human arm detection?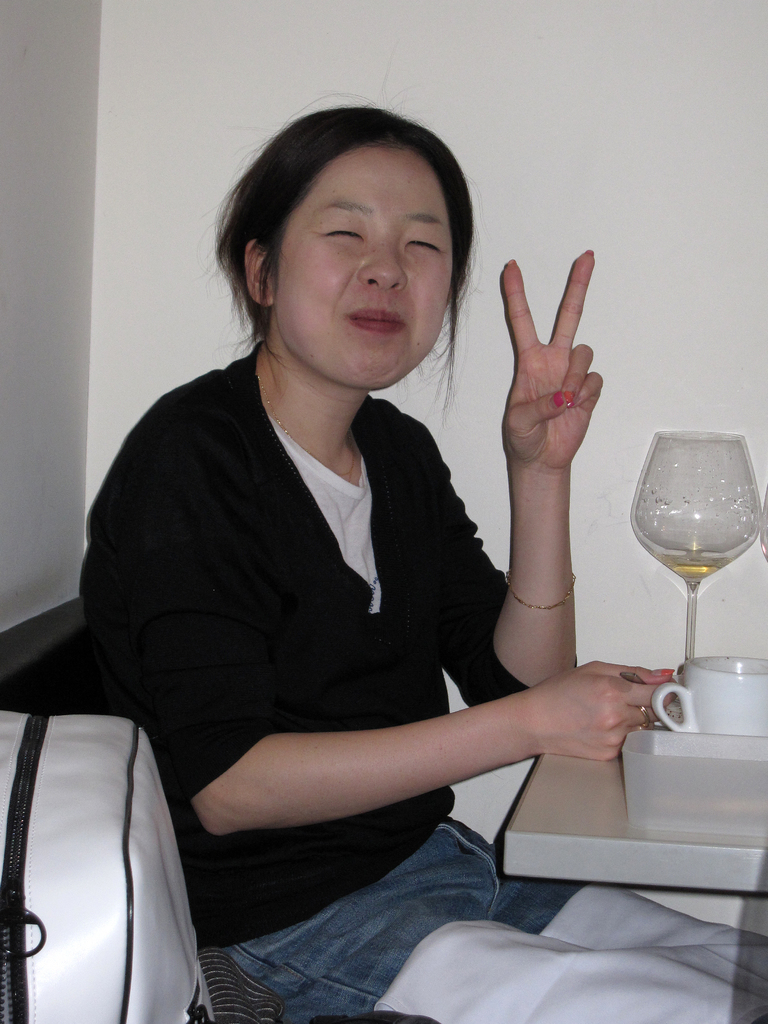
[left=123, top=410, right=681, bottom=833]
